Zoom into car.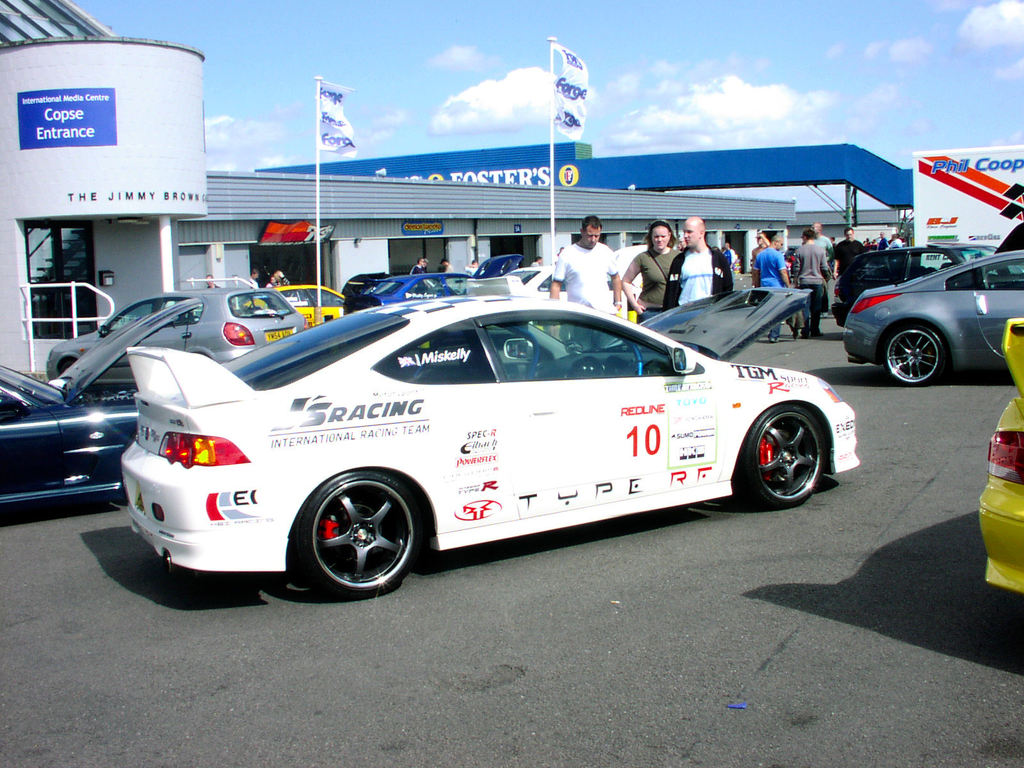
Zoom target: 828 245 1023 323.
